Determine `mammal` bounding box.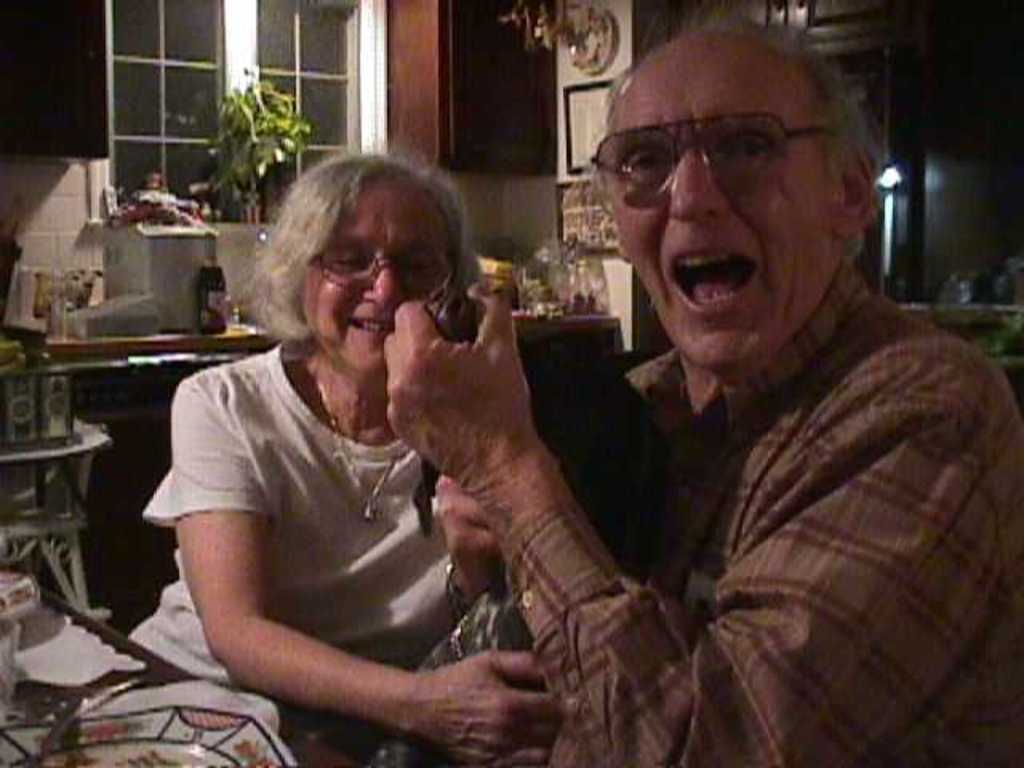
Determined: <box>469,46,1023,765</box>.
